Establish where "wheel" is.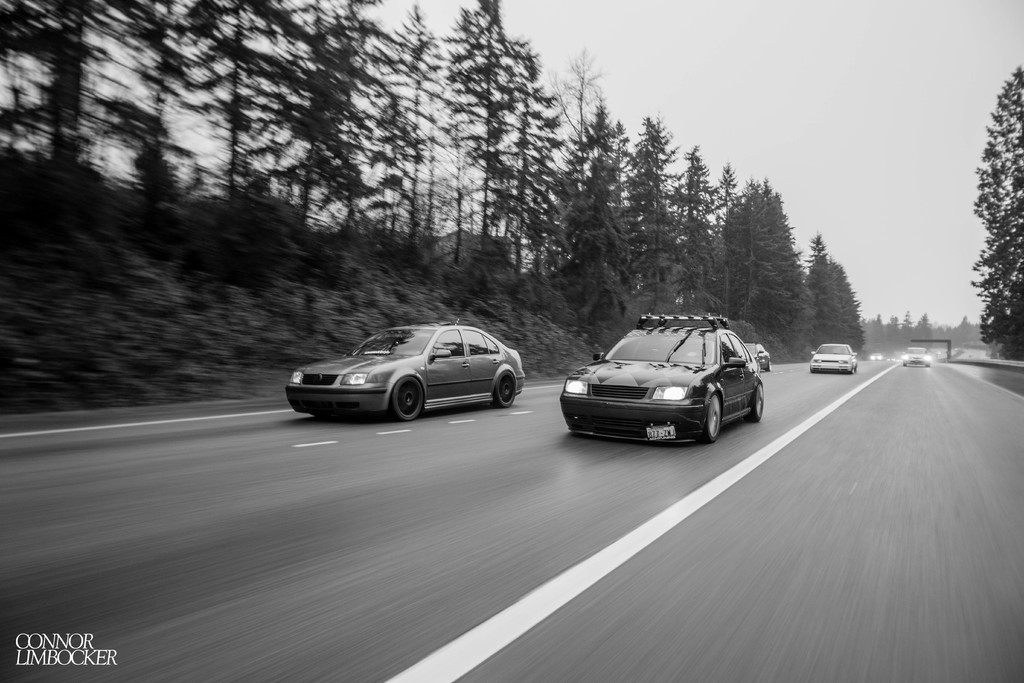
Established at 697,391,723,442.
